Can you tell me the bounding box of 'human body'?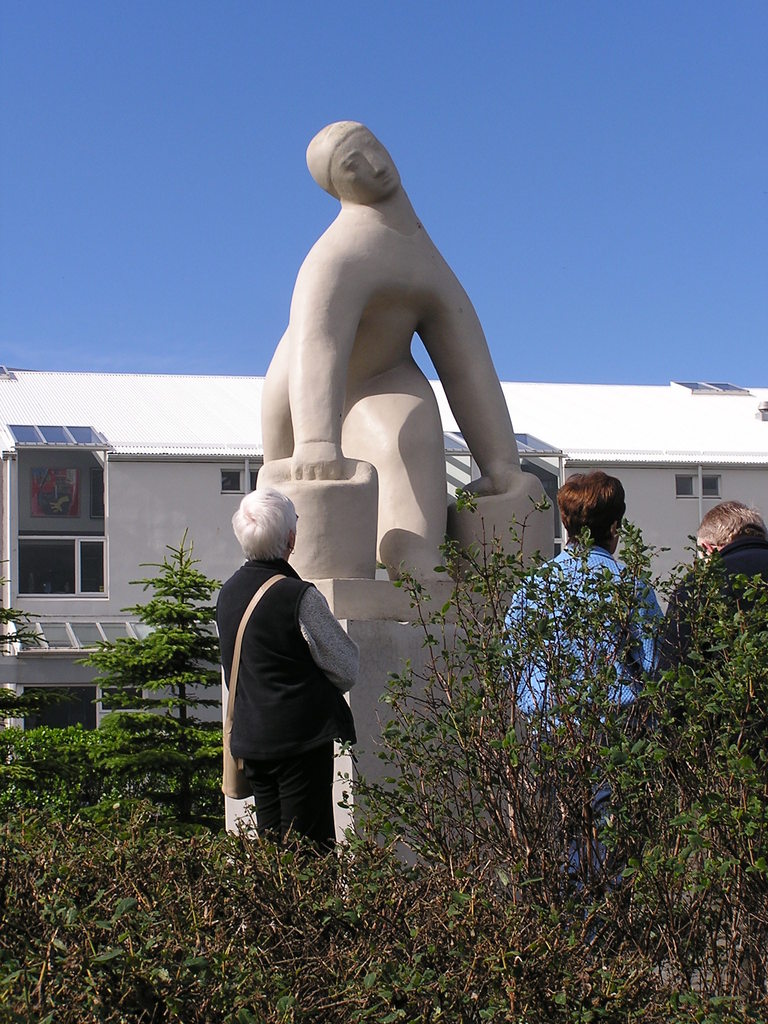
l=653, t=527, r=767, b=666.
